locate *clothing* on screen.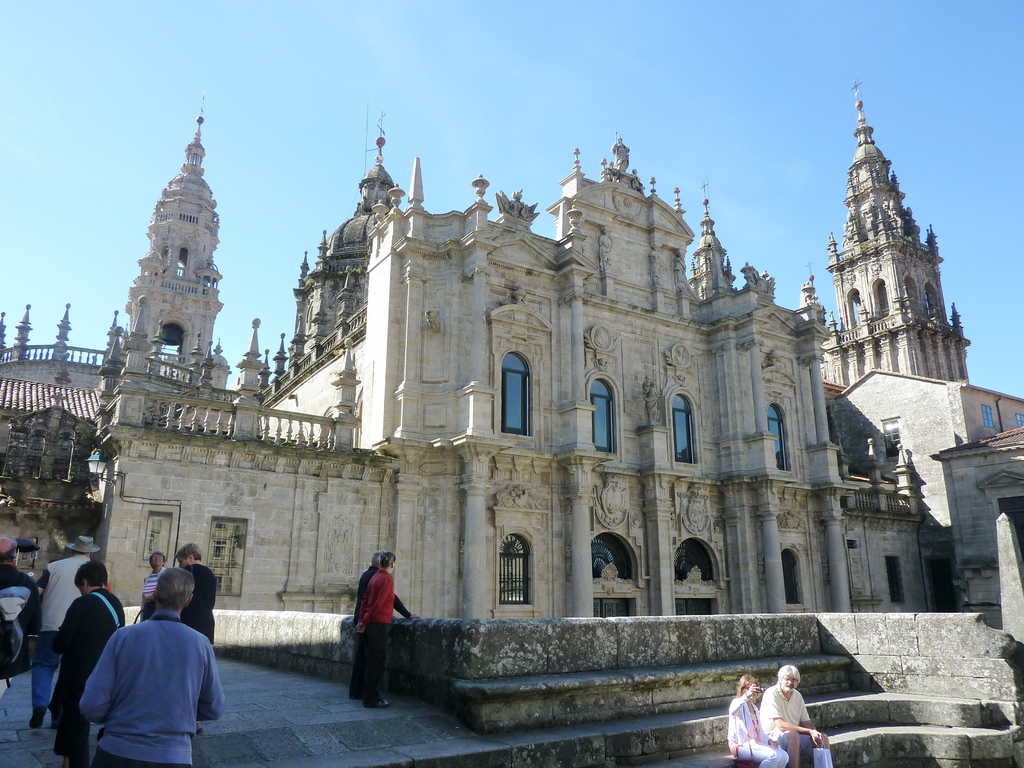
On screen at pyautogui.locateOnScreen(78, 620, 229, 767).
